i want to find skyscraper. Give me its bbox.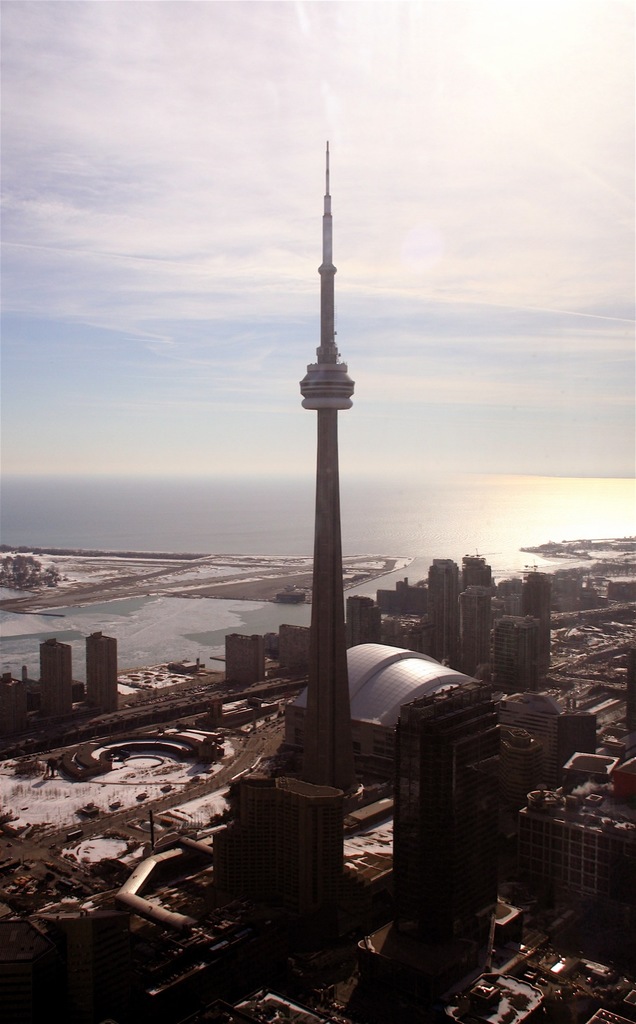
211:767:366:939.
